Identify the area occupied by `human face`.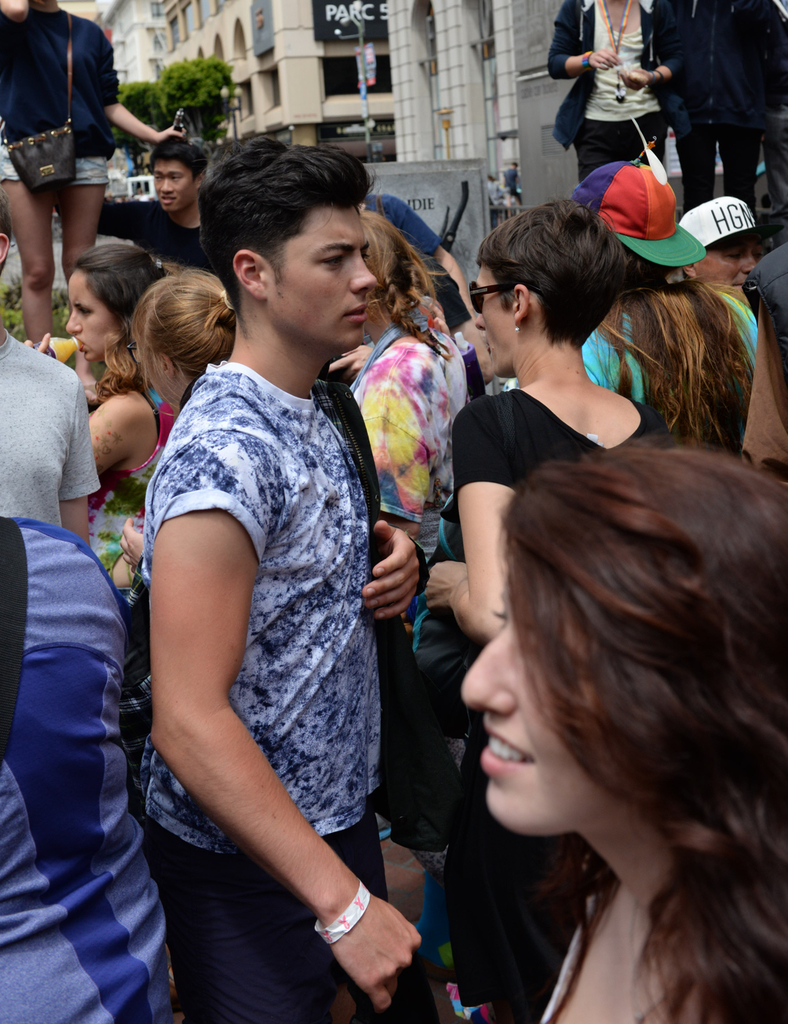
Area: 464, 588, 620, 837.
